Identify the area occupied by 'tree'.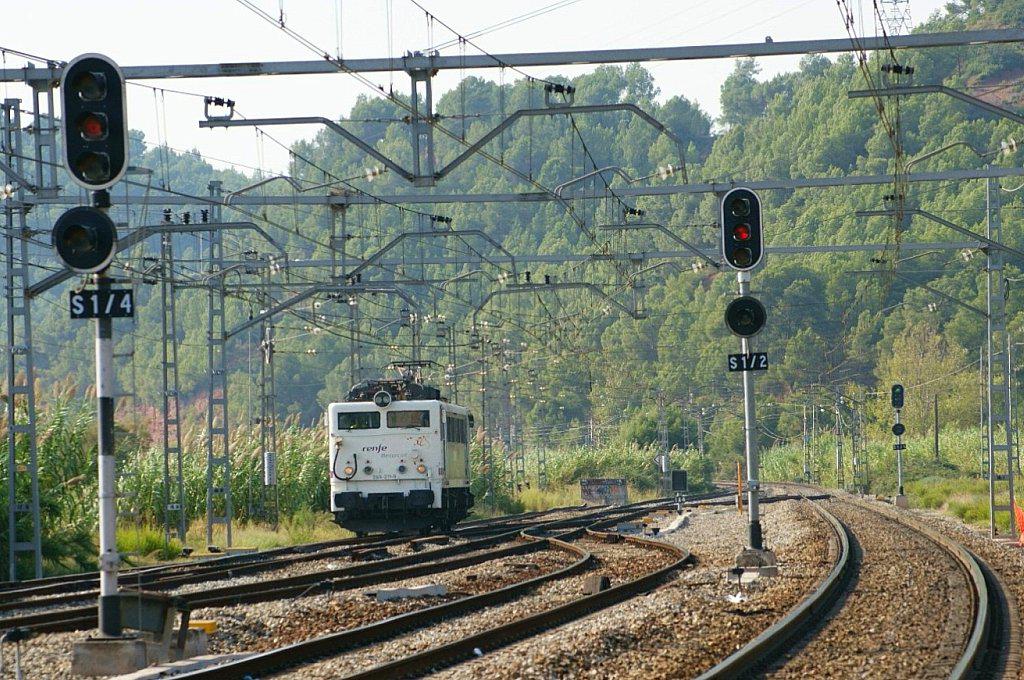
Area: (0, 0, 1023, 590).
